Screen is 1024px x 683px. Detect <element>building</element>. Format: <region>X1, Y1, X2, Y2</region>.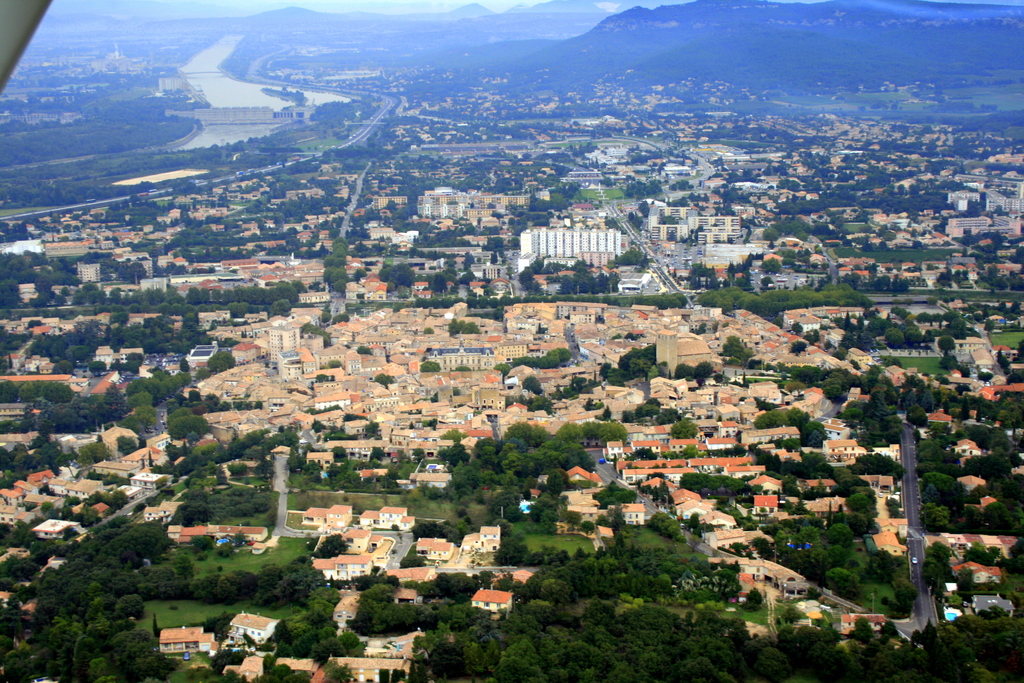
<region>269, 327, 299, 367</region>.
